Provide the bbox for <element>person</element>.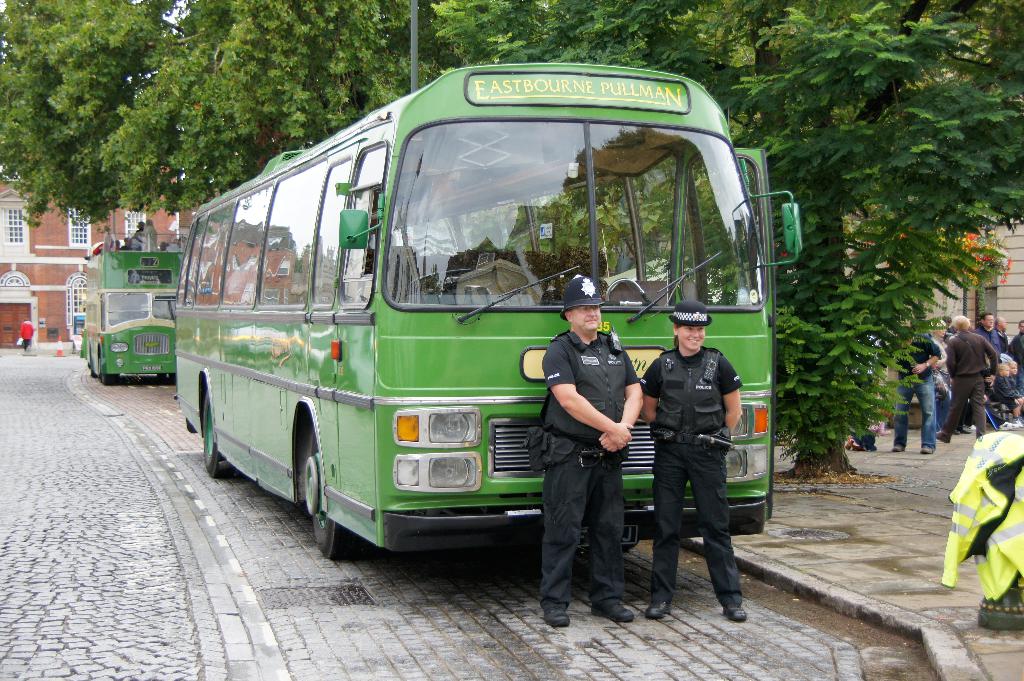
crop(989, 312, 1015, 437).
